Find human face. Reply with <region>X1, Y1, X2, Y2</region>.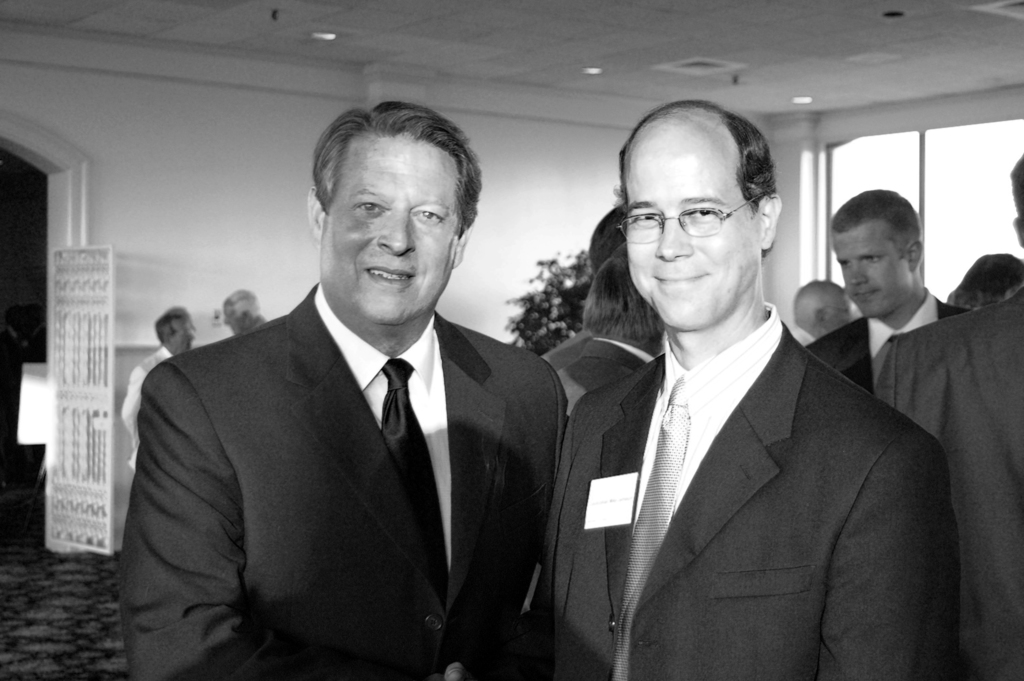
<region>172, 316, 198, 353</region>.
